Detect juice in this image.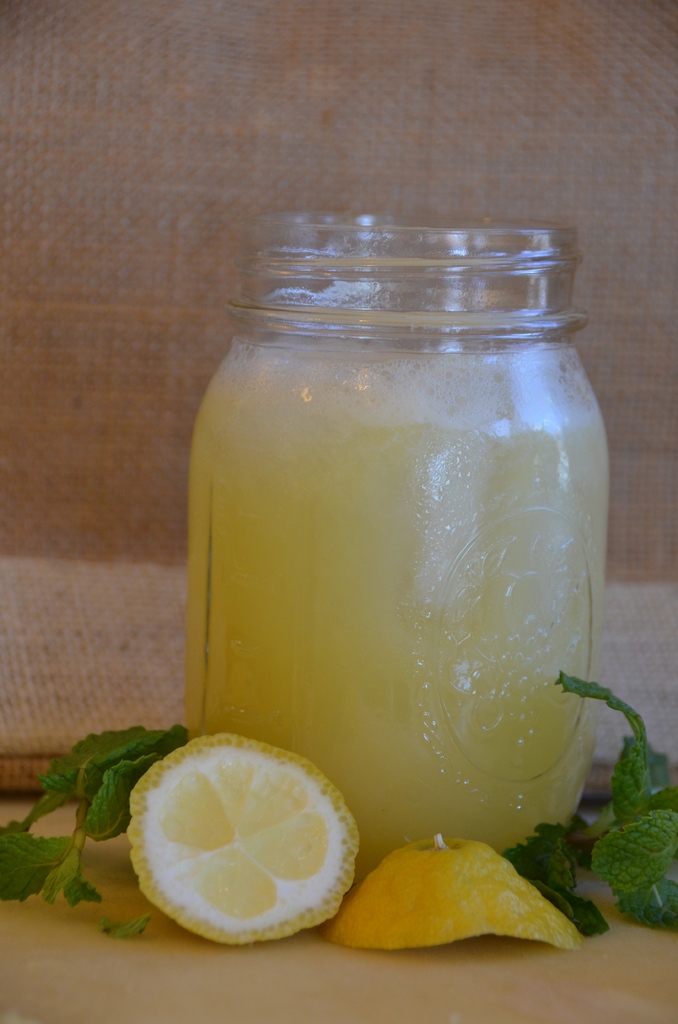
Detection: [left=162, top=204, right=637, bottom=926].
